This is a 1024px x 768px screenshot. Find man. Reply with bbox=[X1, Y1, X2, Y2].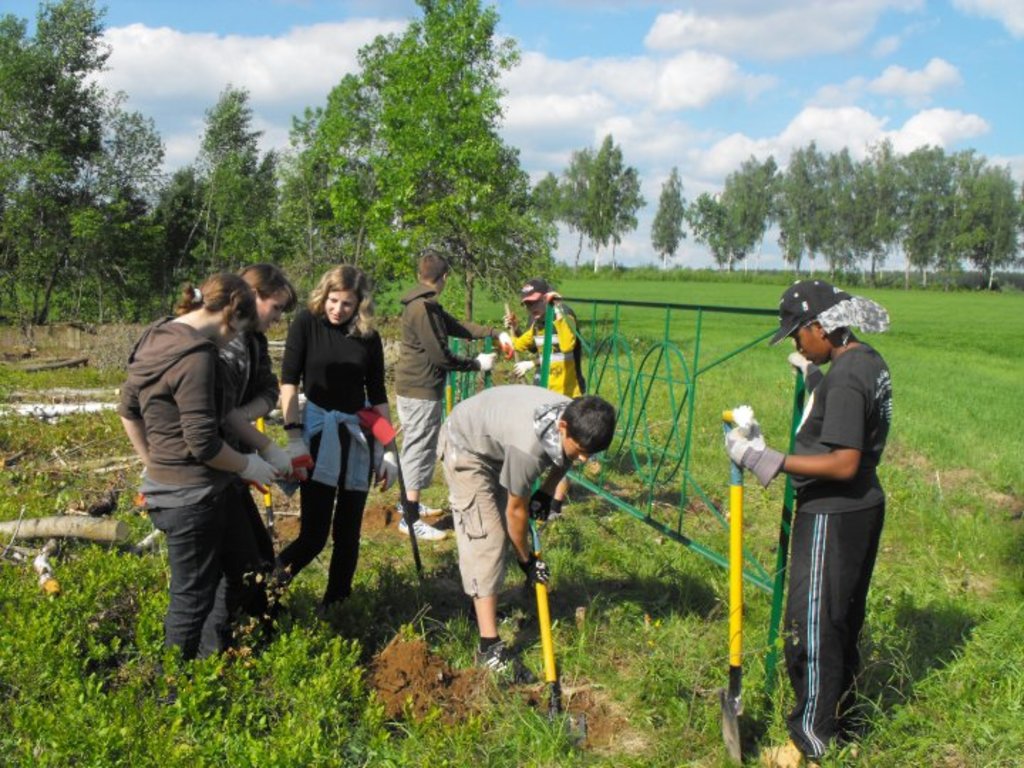
bbox=[387, 252, 506, 543].
